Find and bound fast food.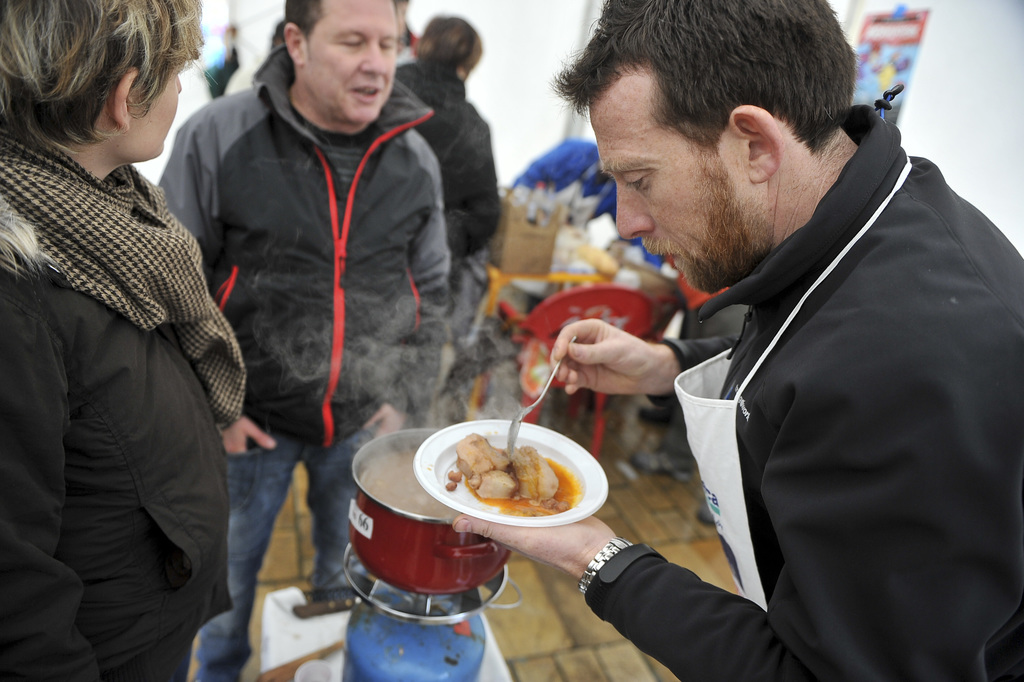
Bound: 424, 442, 590, 531.
